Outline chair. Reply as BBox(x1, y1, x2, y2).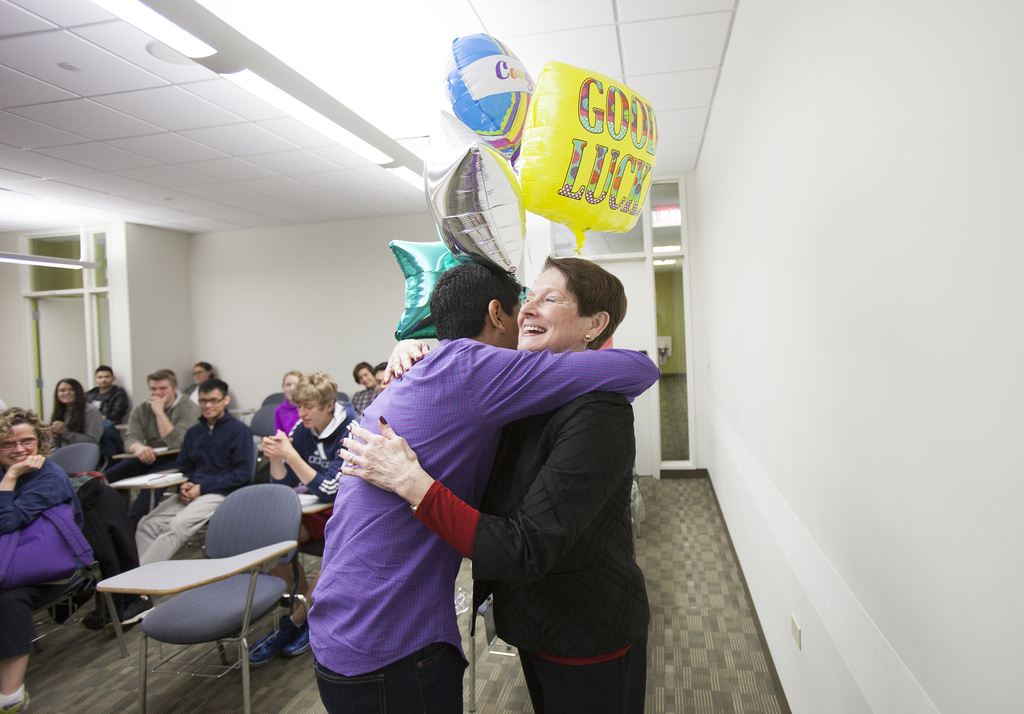
BBox(248, 402, 282, 472).
